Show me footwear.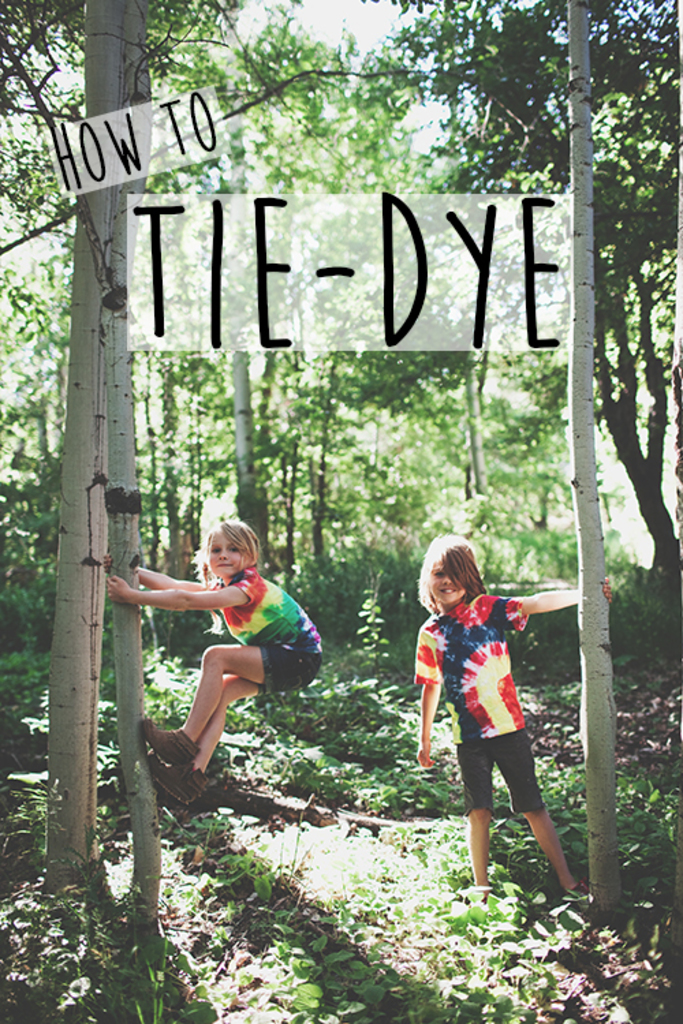
footwear is here: 134, 713, 205, 763.
